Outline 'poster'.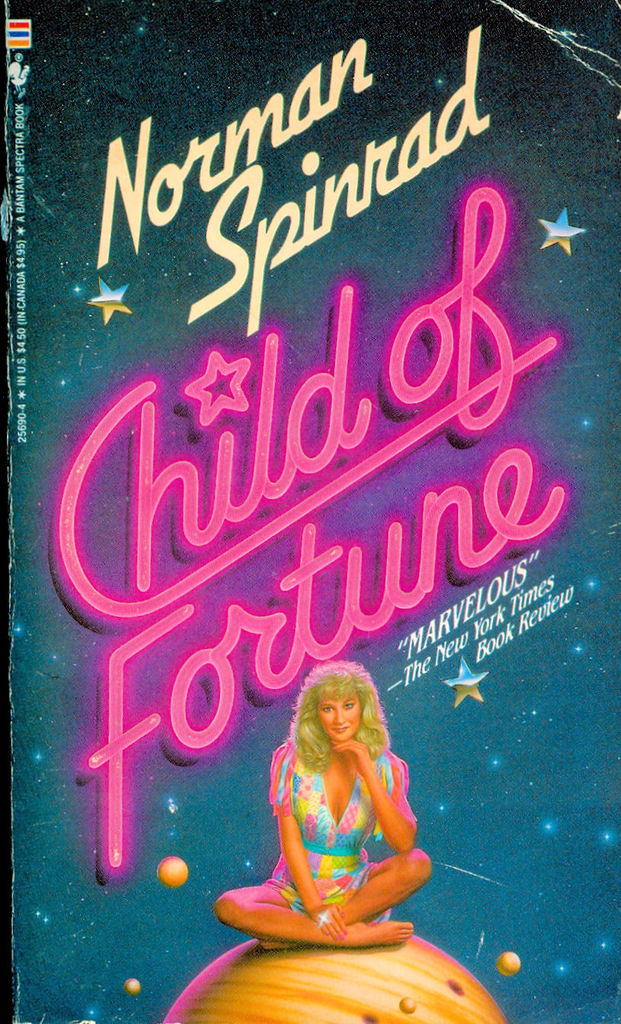
Outline: select_region(0, 0, 620, 1023).
